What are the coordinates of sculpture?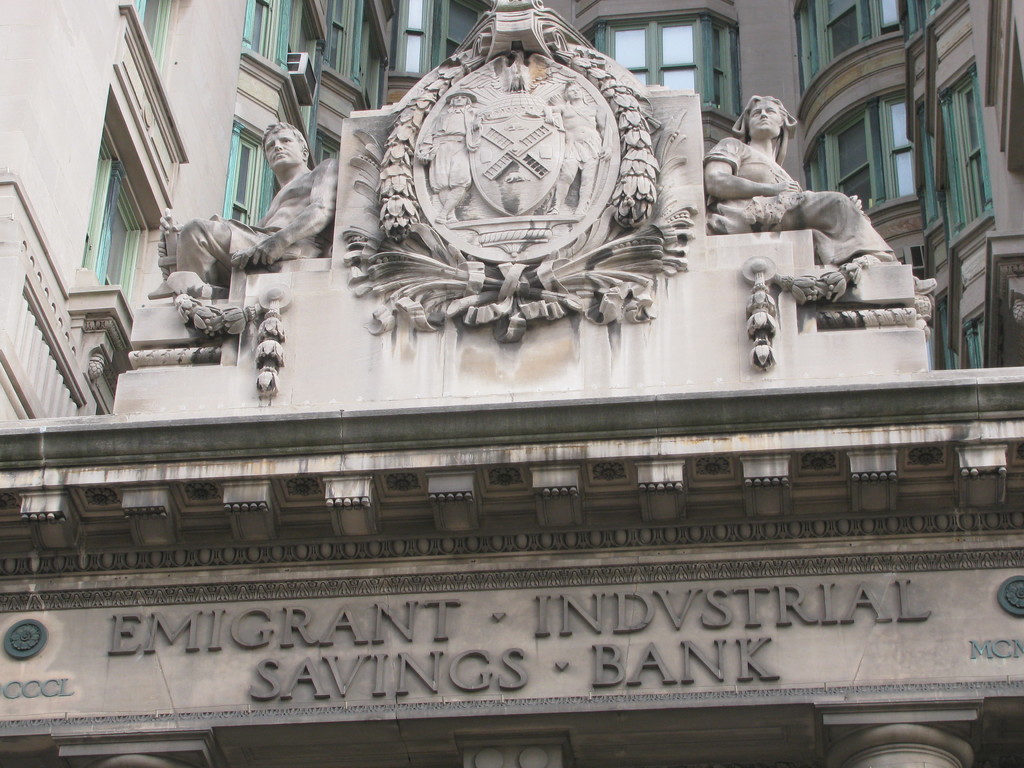
Rect(346, 28, 680, 349).
